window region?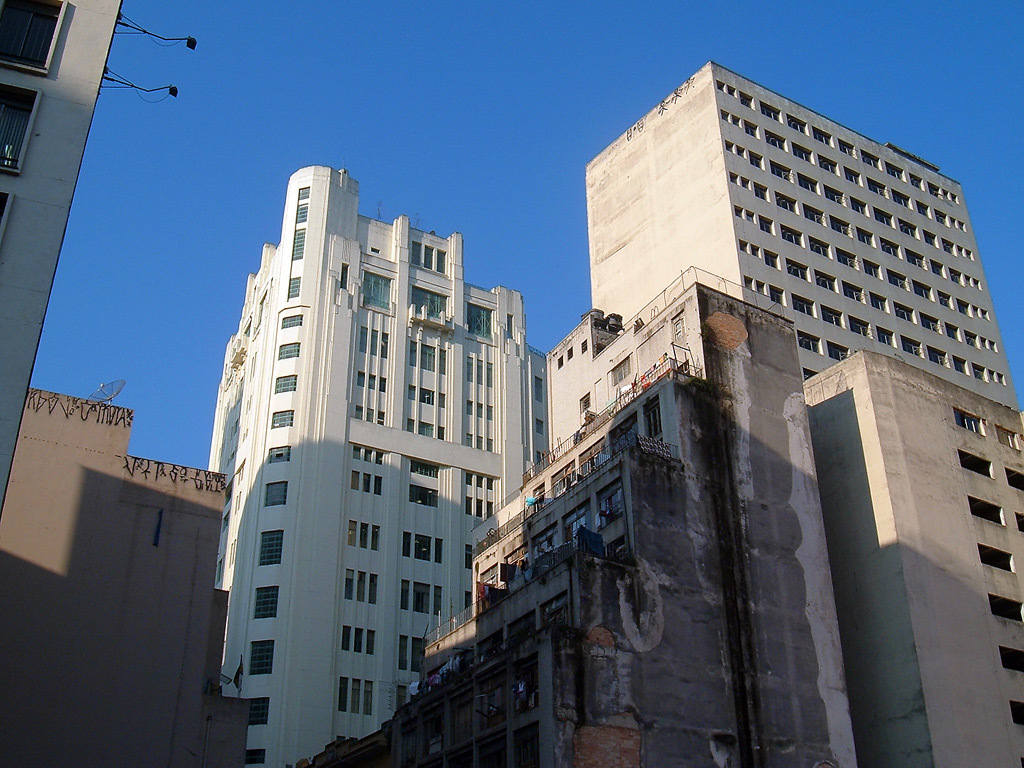
<region>822, 301, 846, 331</region>
